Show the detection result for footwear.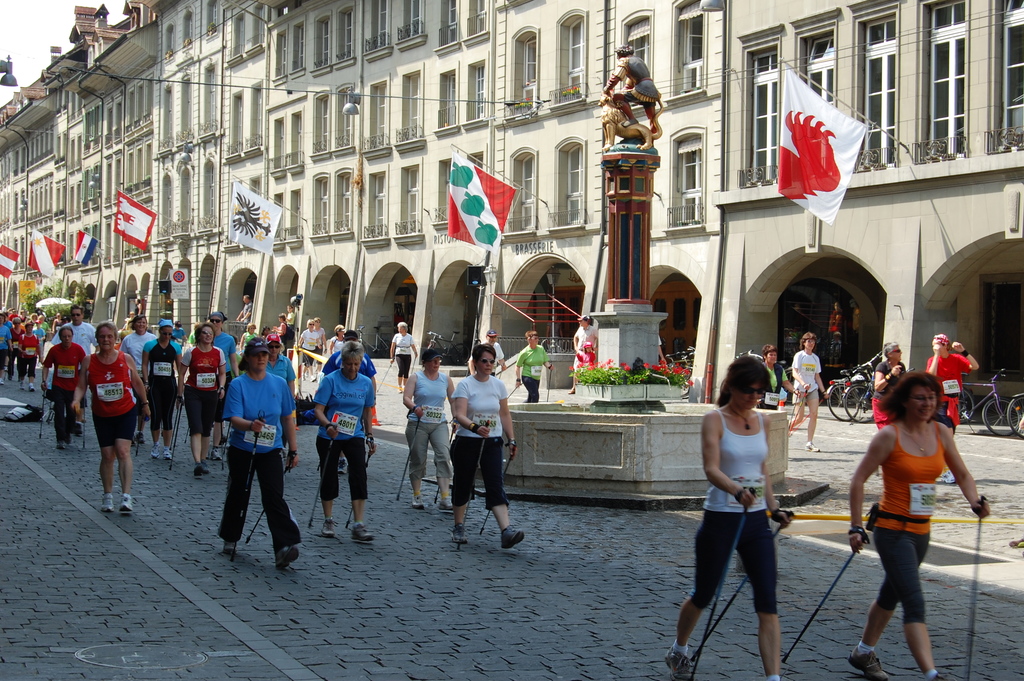
[502, 524, 526, 550].
